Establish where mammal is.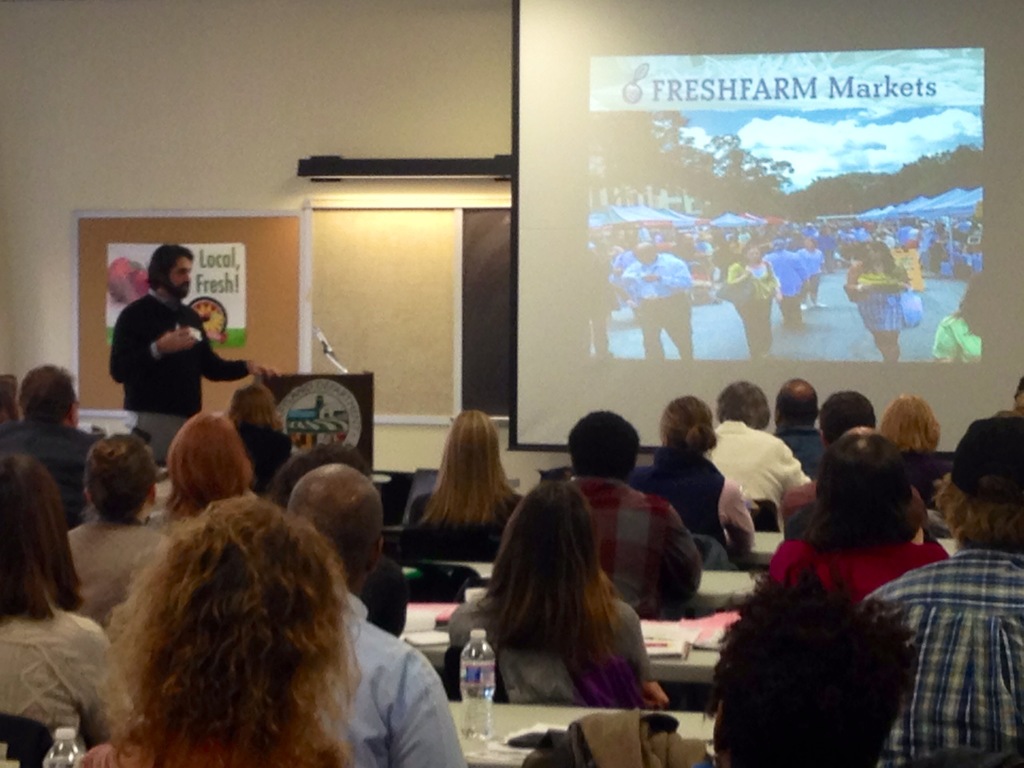
Established at region(111, 240, 268, 465).
